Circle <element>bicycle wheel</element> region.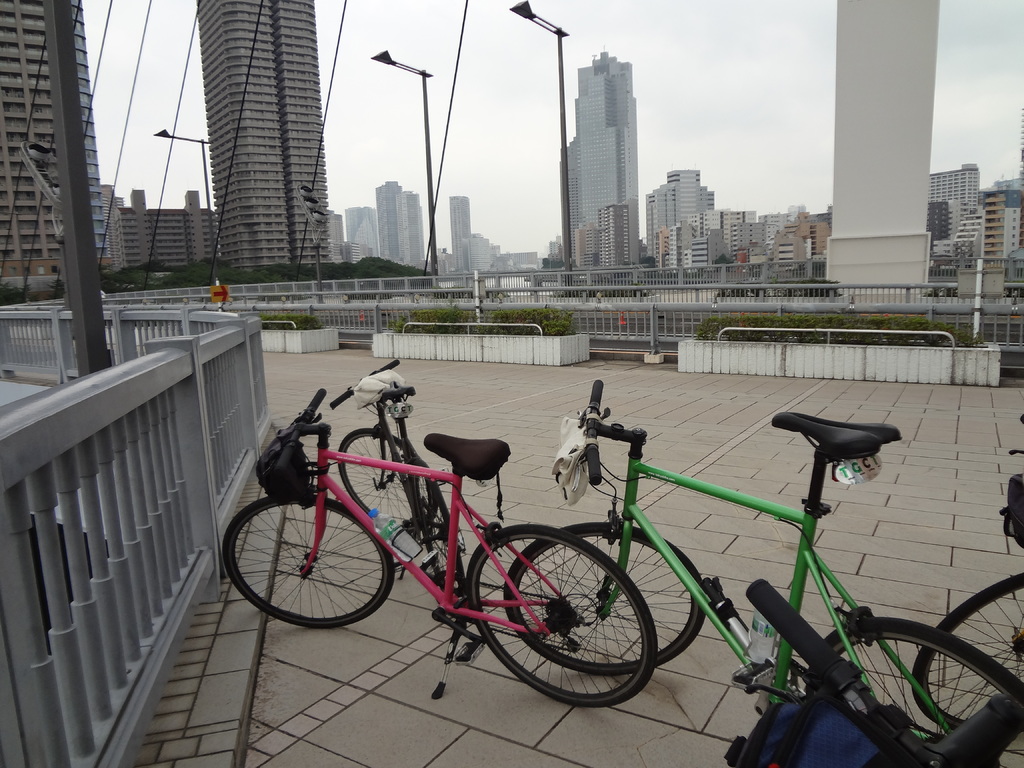
Region: bbox=[908, 577, 1023, 737].
